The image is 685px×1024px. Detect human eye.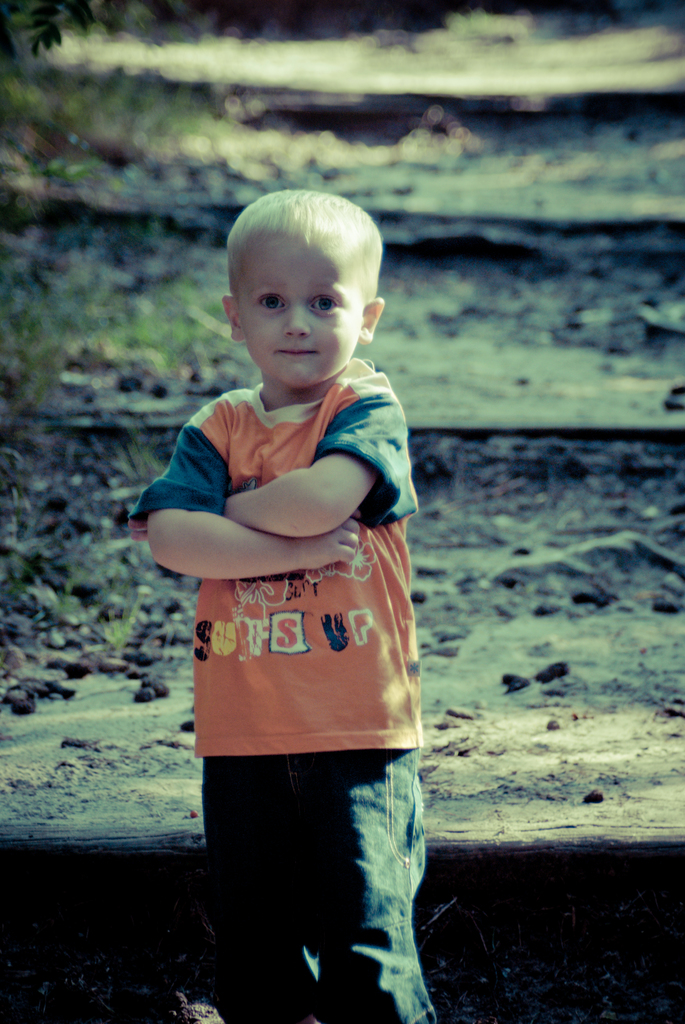
Detection: left=305, top=294, right=343, bottom=314.
